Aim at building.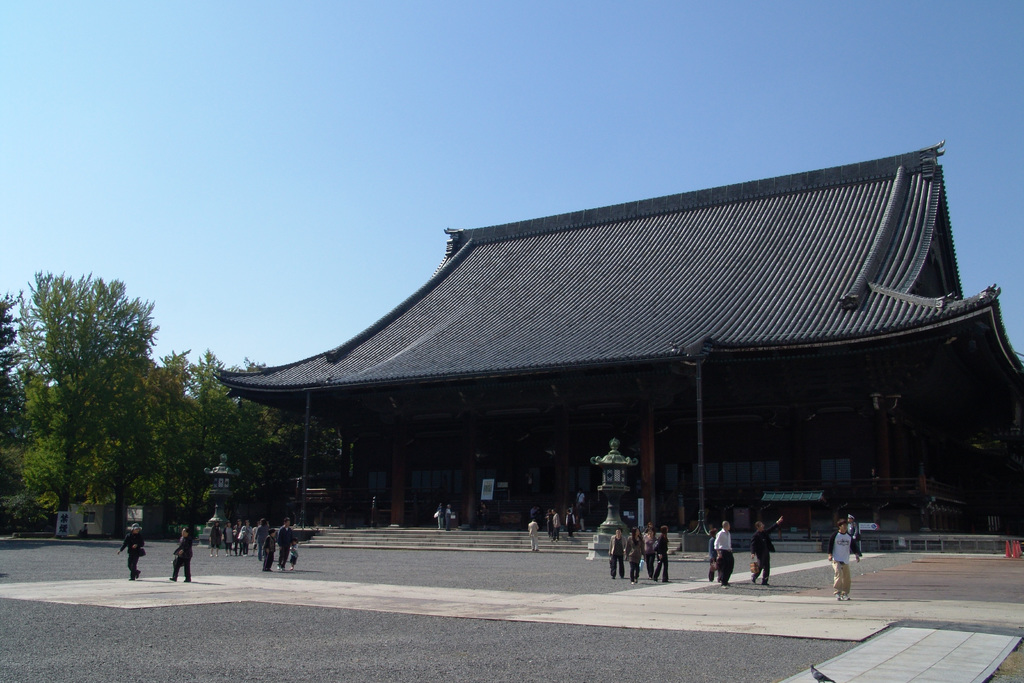
Aimed at detection(211, 142, 1023, 528).
